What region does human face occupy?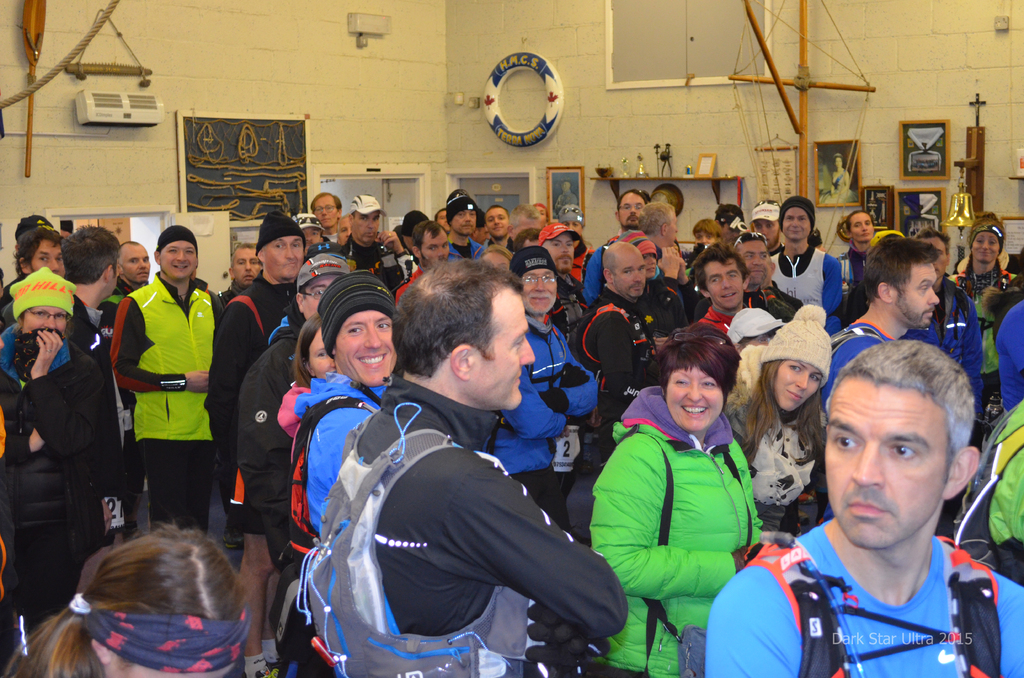
x1=545 y1=234 x2=572 y2=266.
